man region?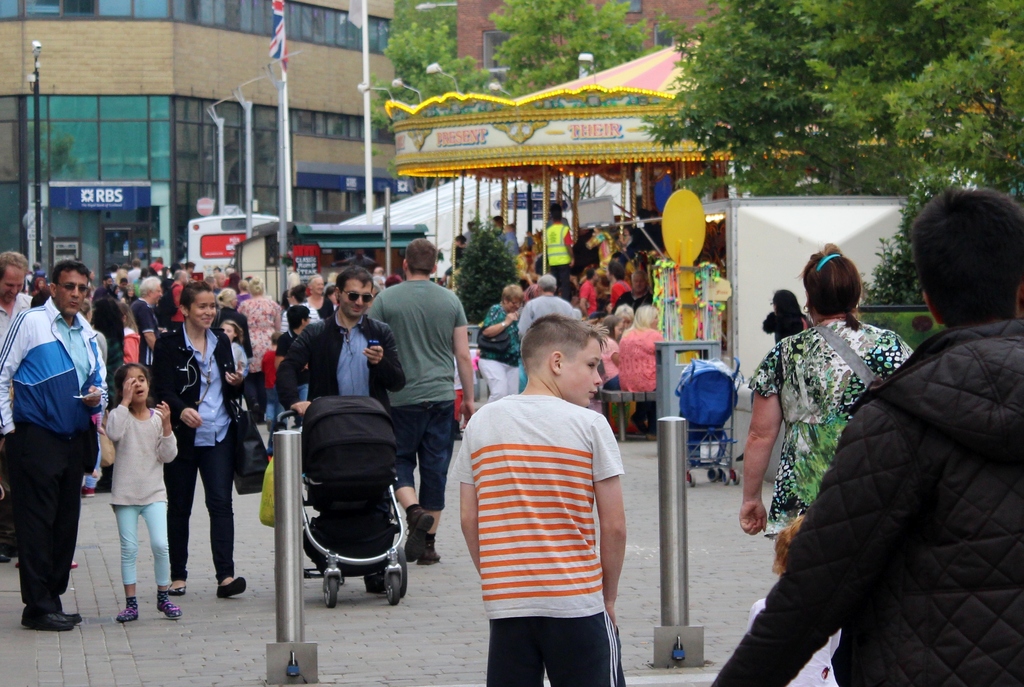
x1=182, y1=260, x2=195, y2=280
